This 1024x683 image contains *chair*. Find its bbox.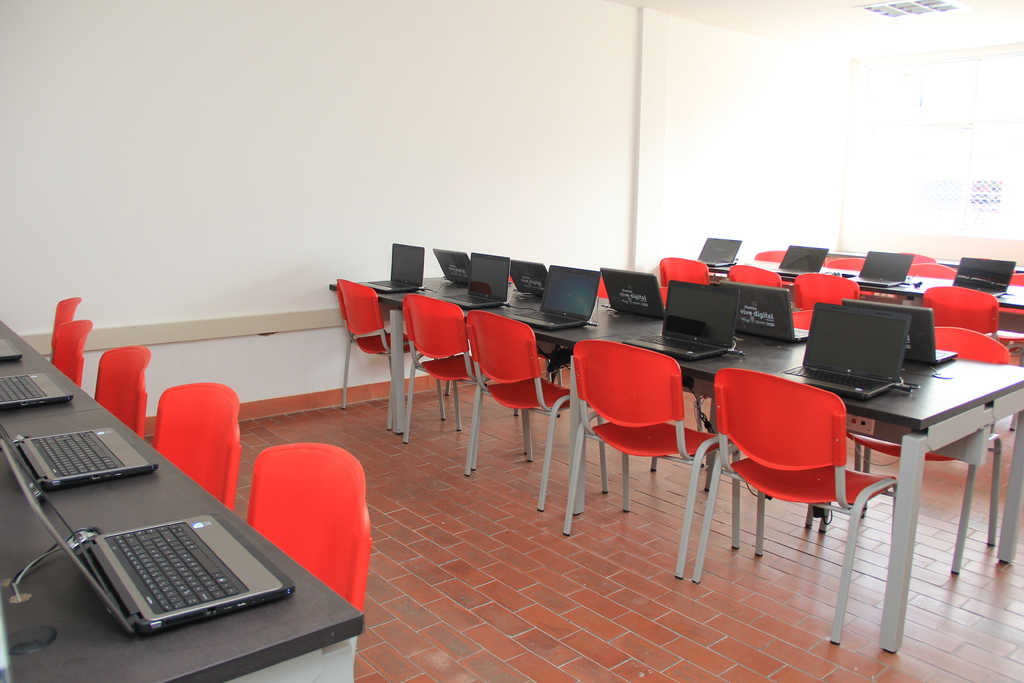
(904, 261, 956, 278).
